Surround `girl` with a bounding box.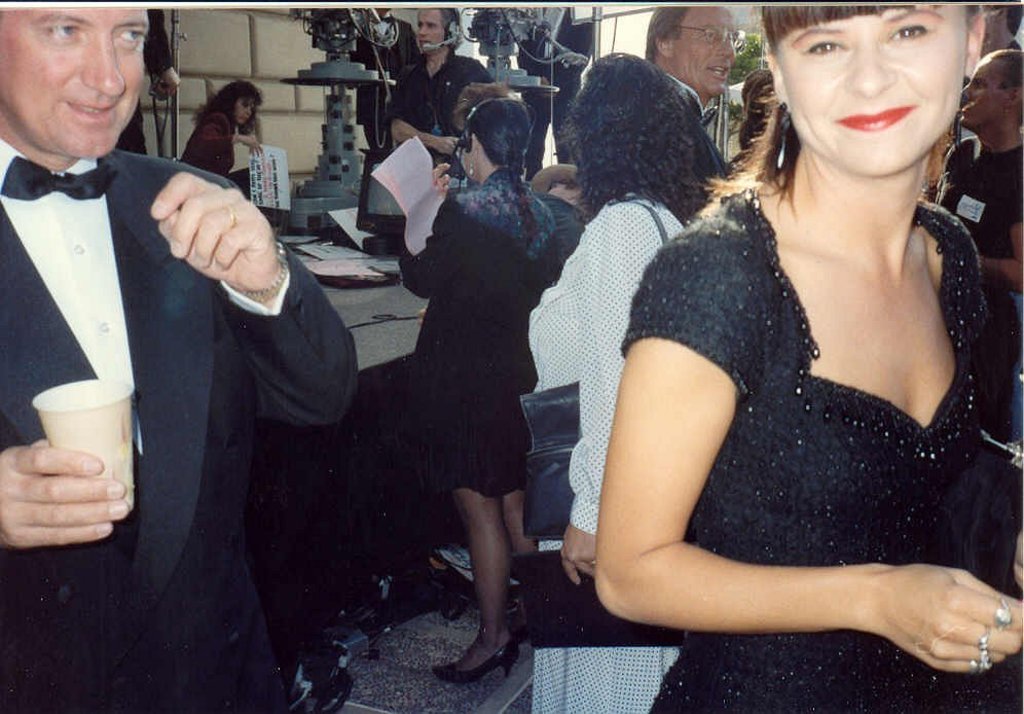
[left=393, top=100, right=555, bottom=681].
